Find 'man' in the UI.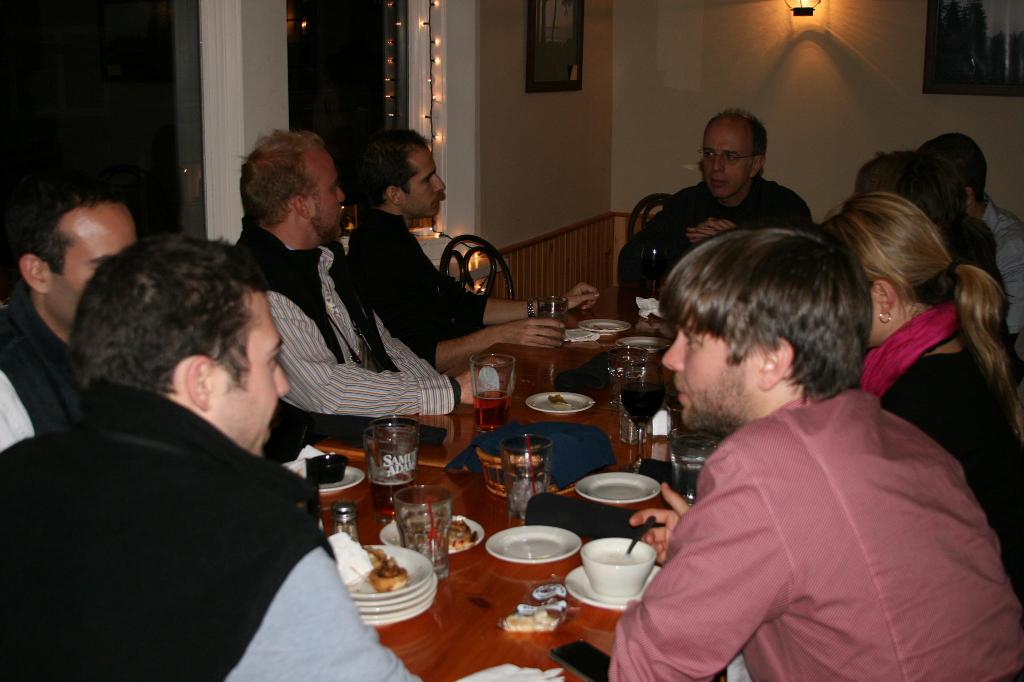
UI element at 611 104 820 317.
